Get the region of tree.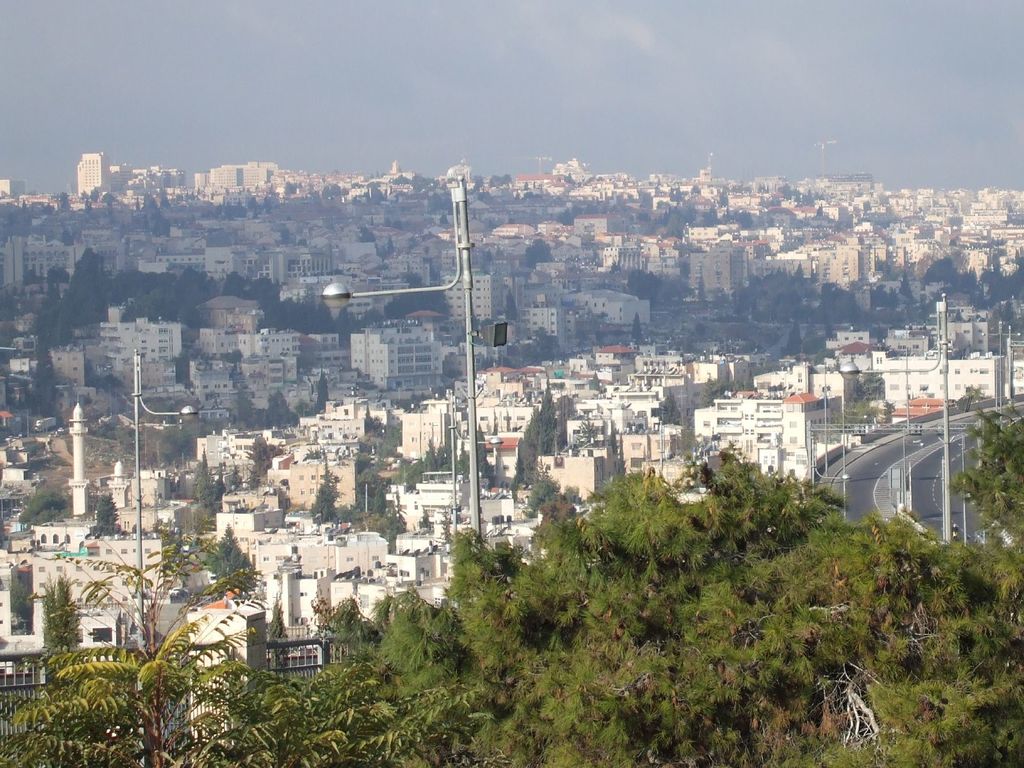
202:198:252:202.
